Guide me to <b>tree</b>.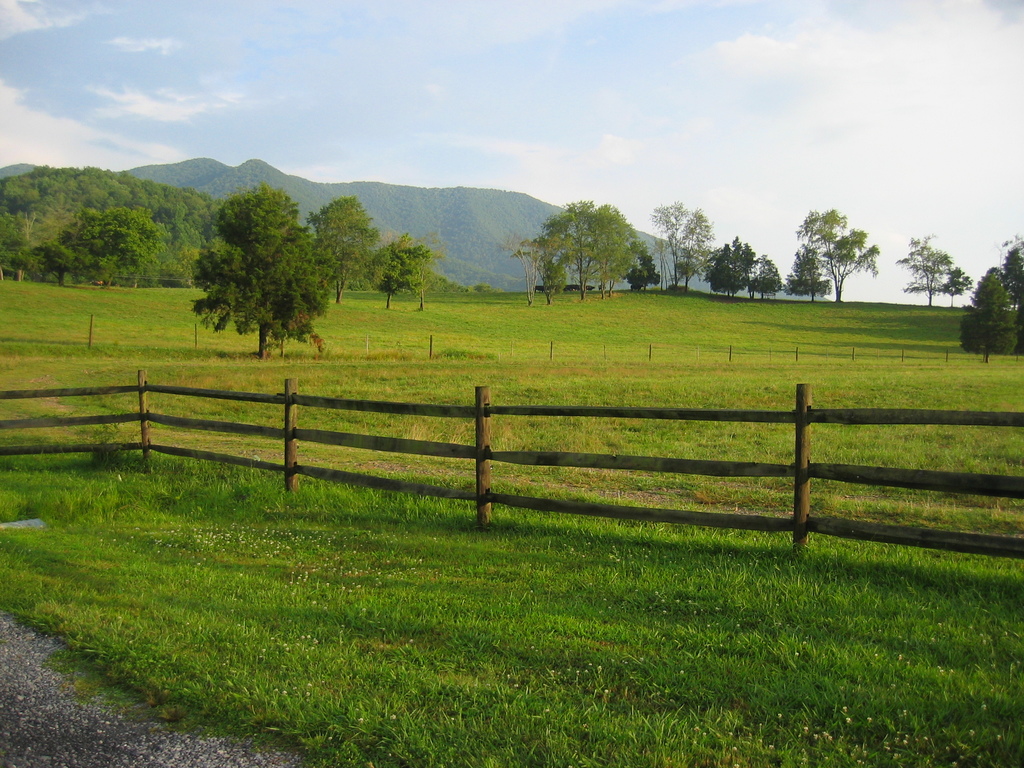
Guidance: box(706, 238, 758, 294).
